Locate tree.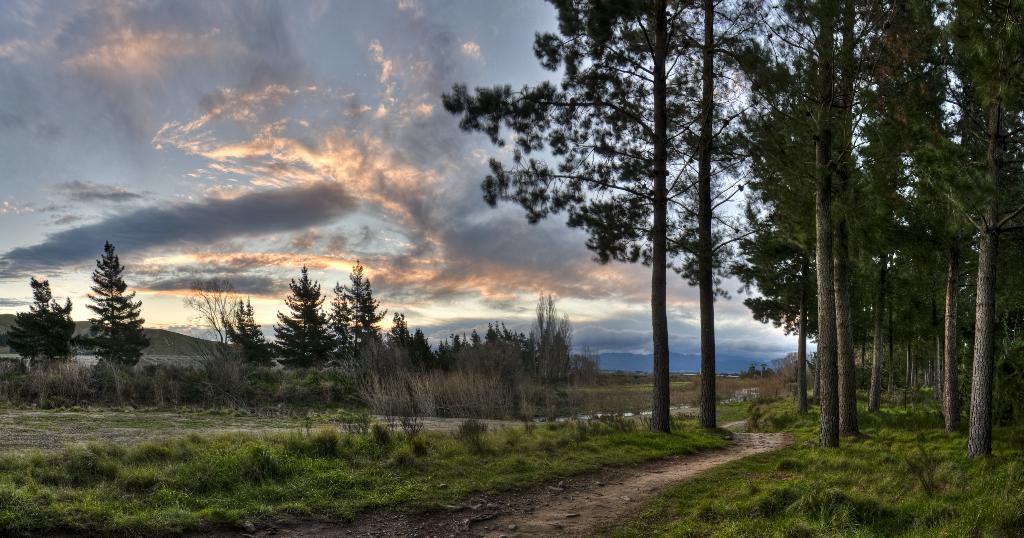
Bounding box: 0/270/70/373.
